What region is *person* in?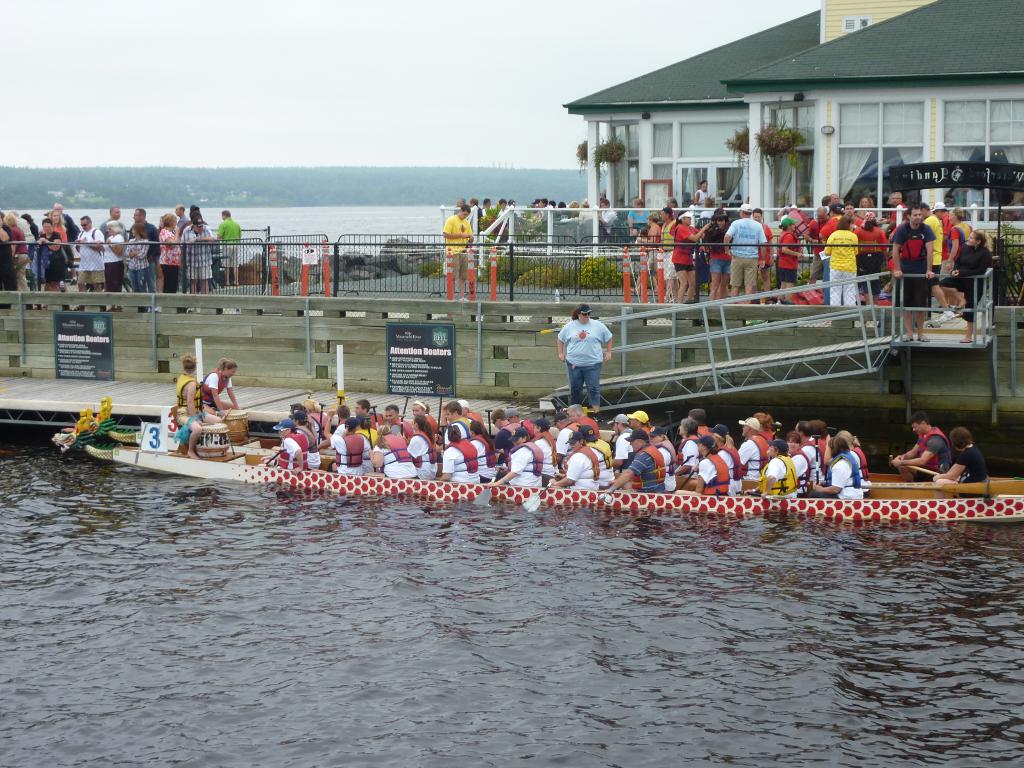
select_region(666, 196, 683, 213).
